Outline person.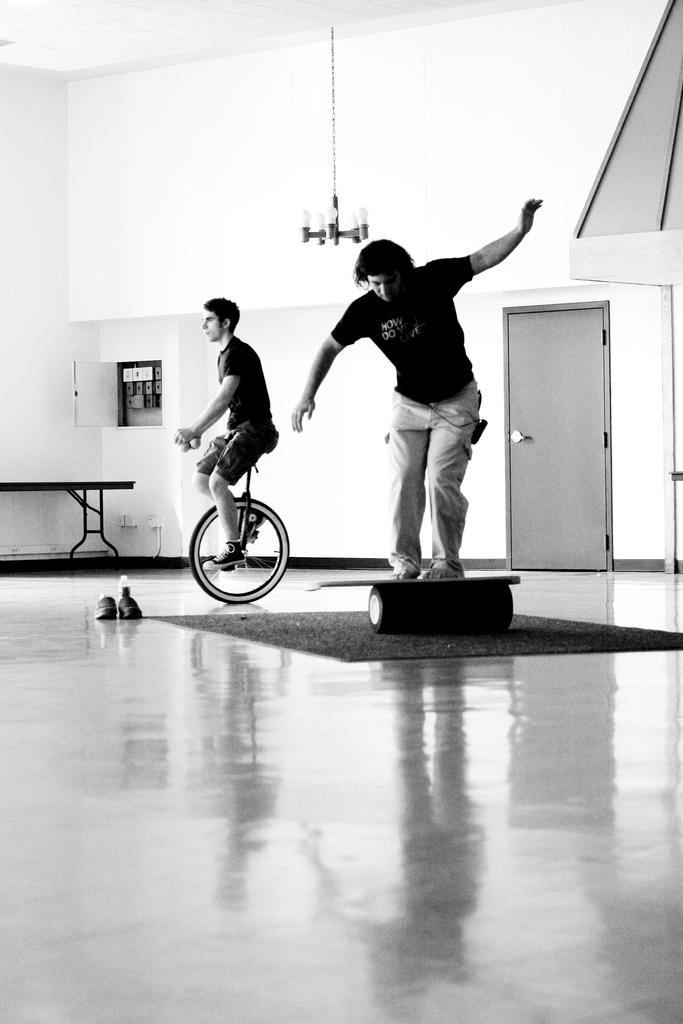
Outline: Rect(173, 294, 279, 574).
